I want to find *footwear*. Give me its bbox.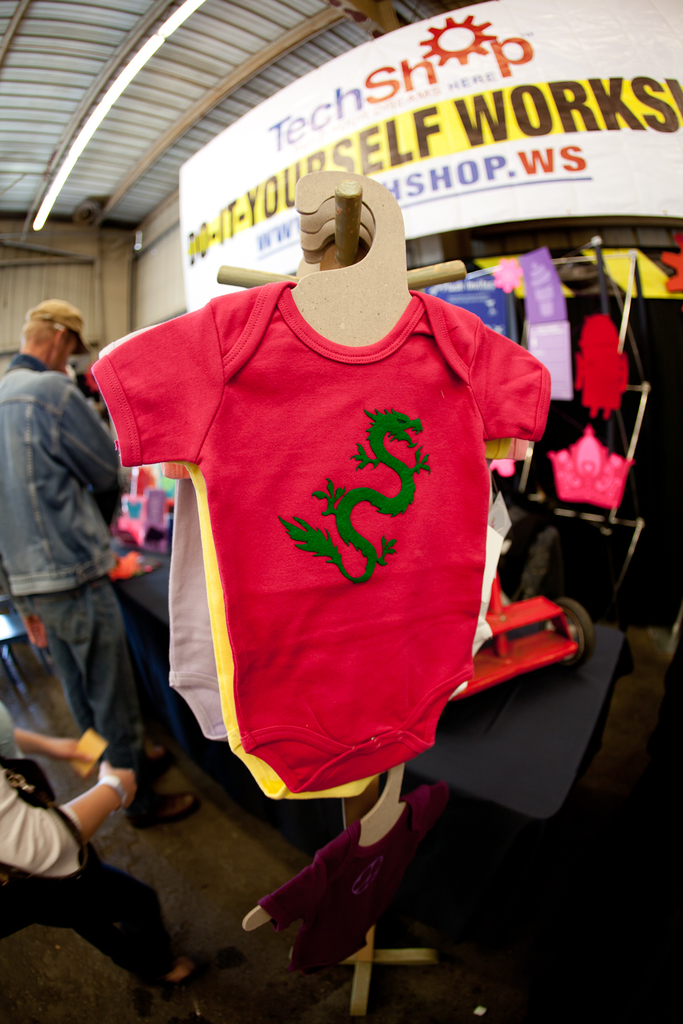
142 742 175 784.
